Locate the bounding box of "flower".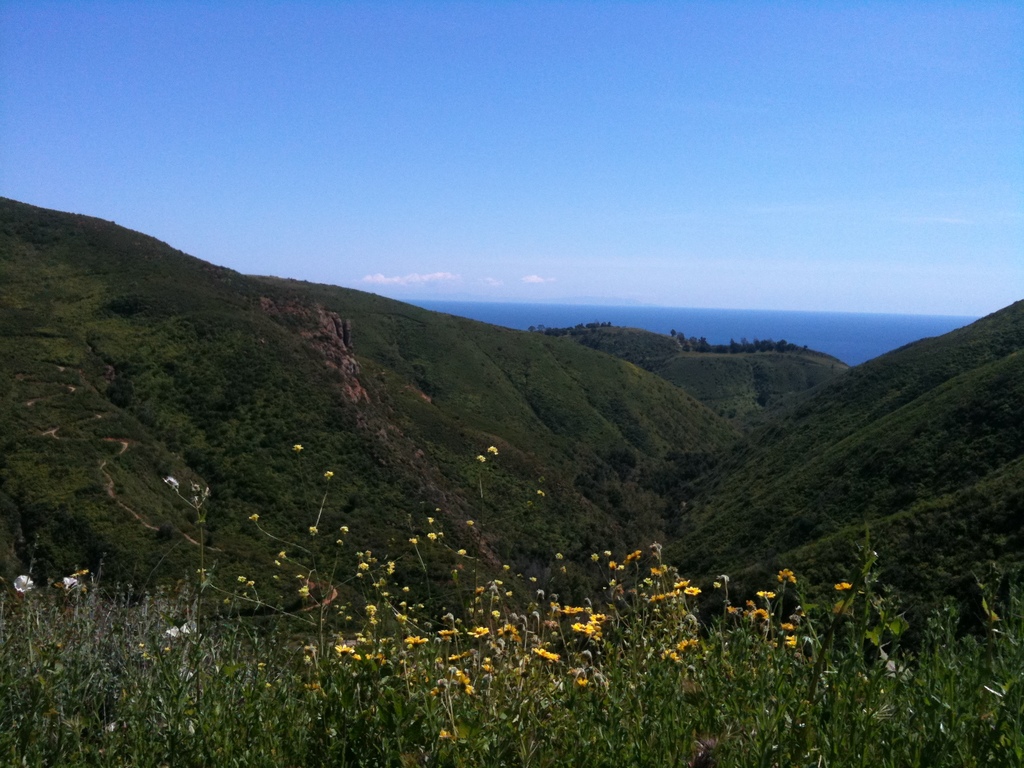
Bounding box: x1=60 y1=574 x2=80 y2=593.
